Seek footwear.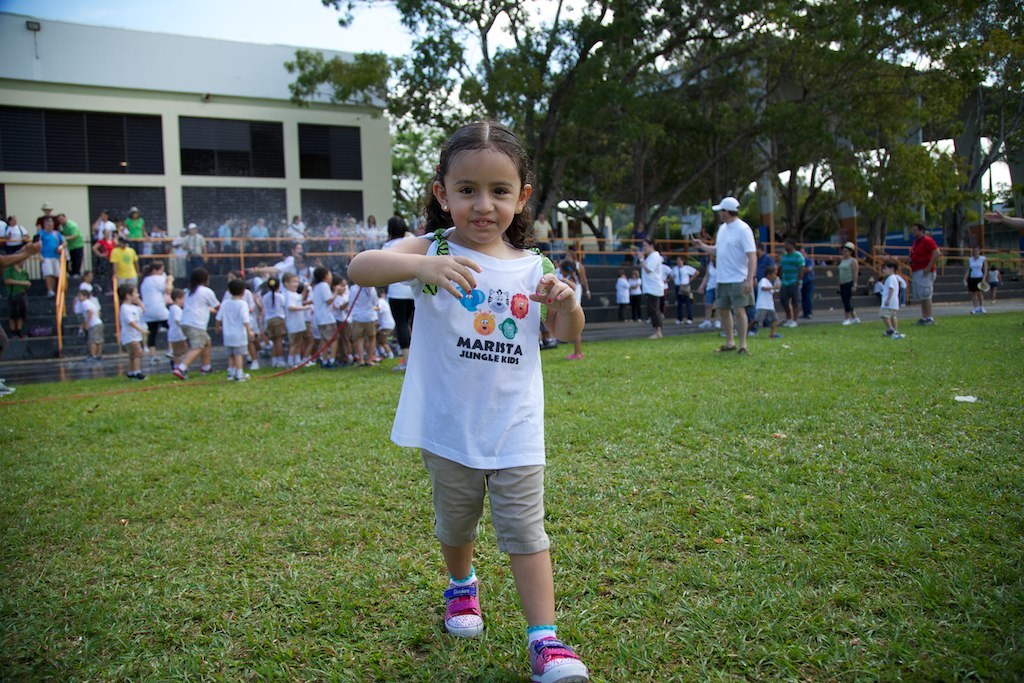
box=[226, 375, 235, 384].
